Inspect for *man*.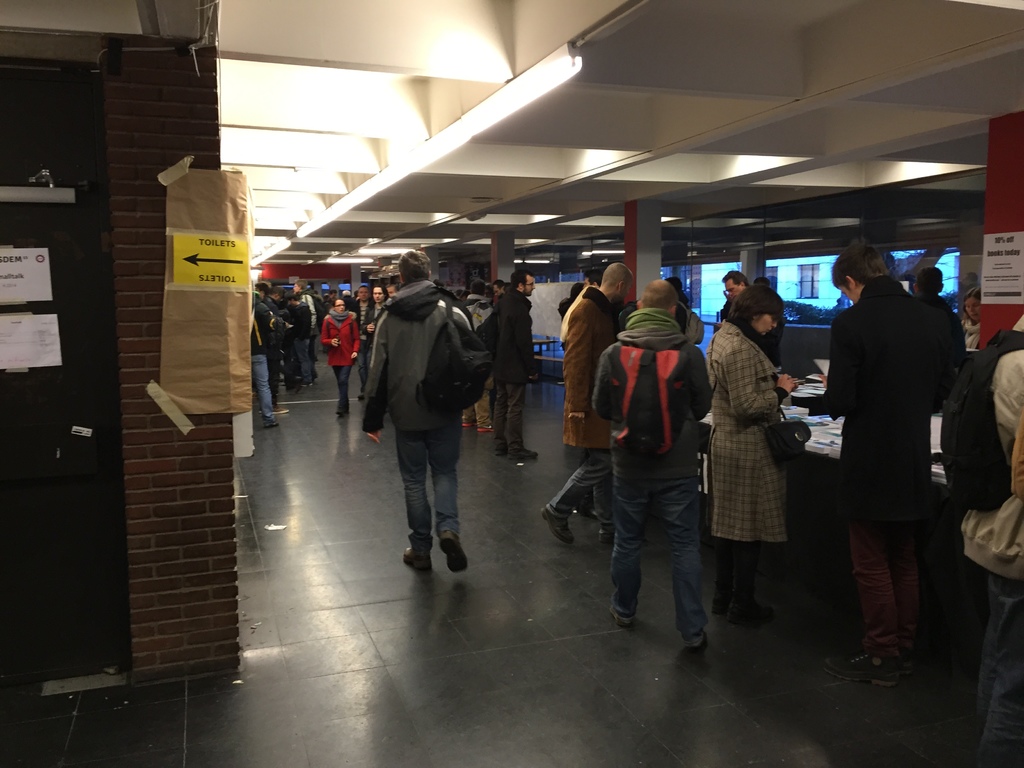
Inspection: 908, 265, 977, 409.
